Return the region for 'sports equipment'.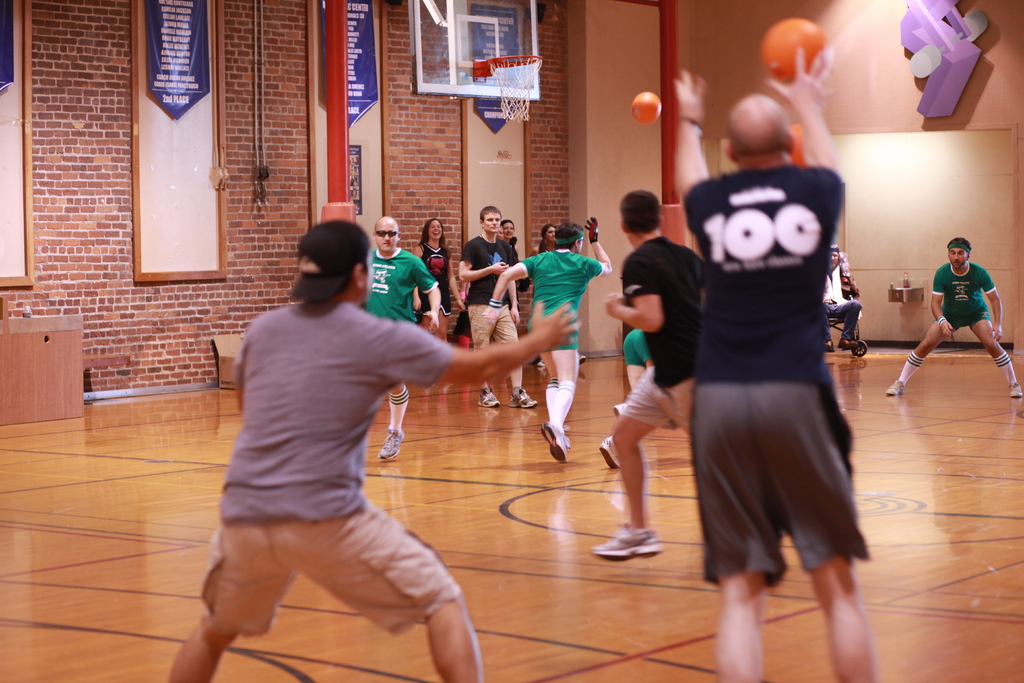
765/19/825/81.
